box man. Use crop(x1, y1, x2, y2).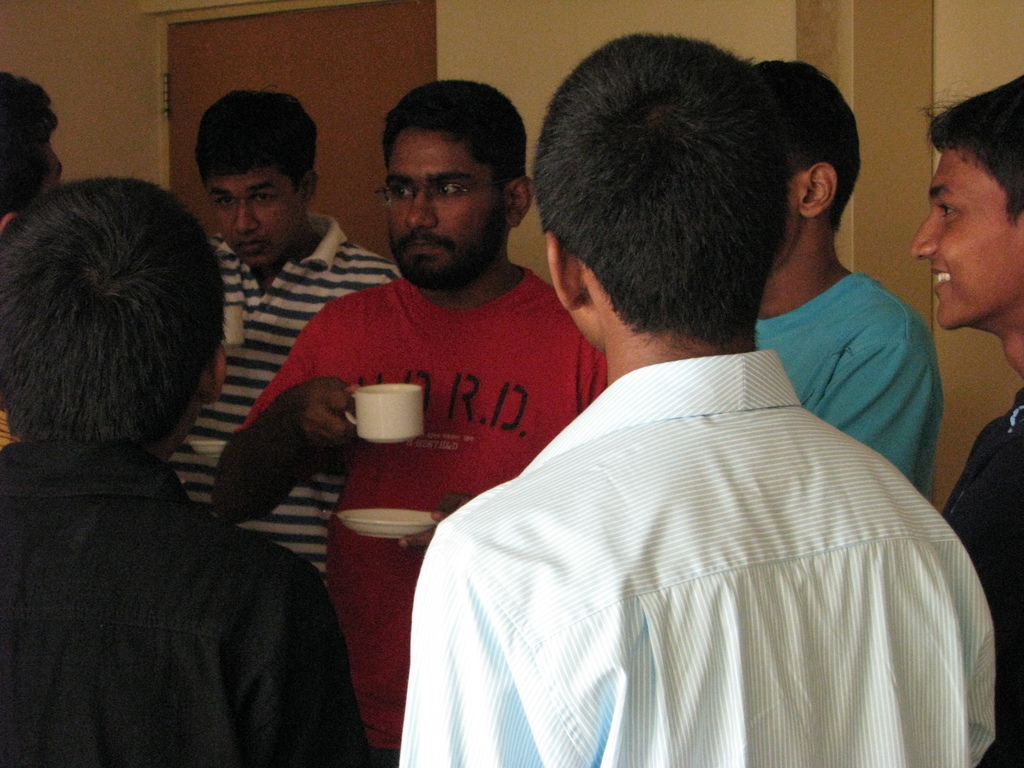
crop(906, 70, 1023, 767).
